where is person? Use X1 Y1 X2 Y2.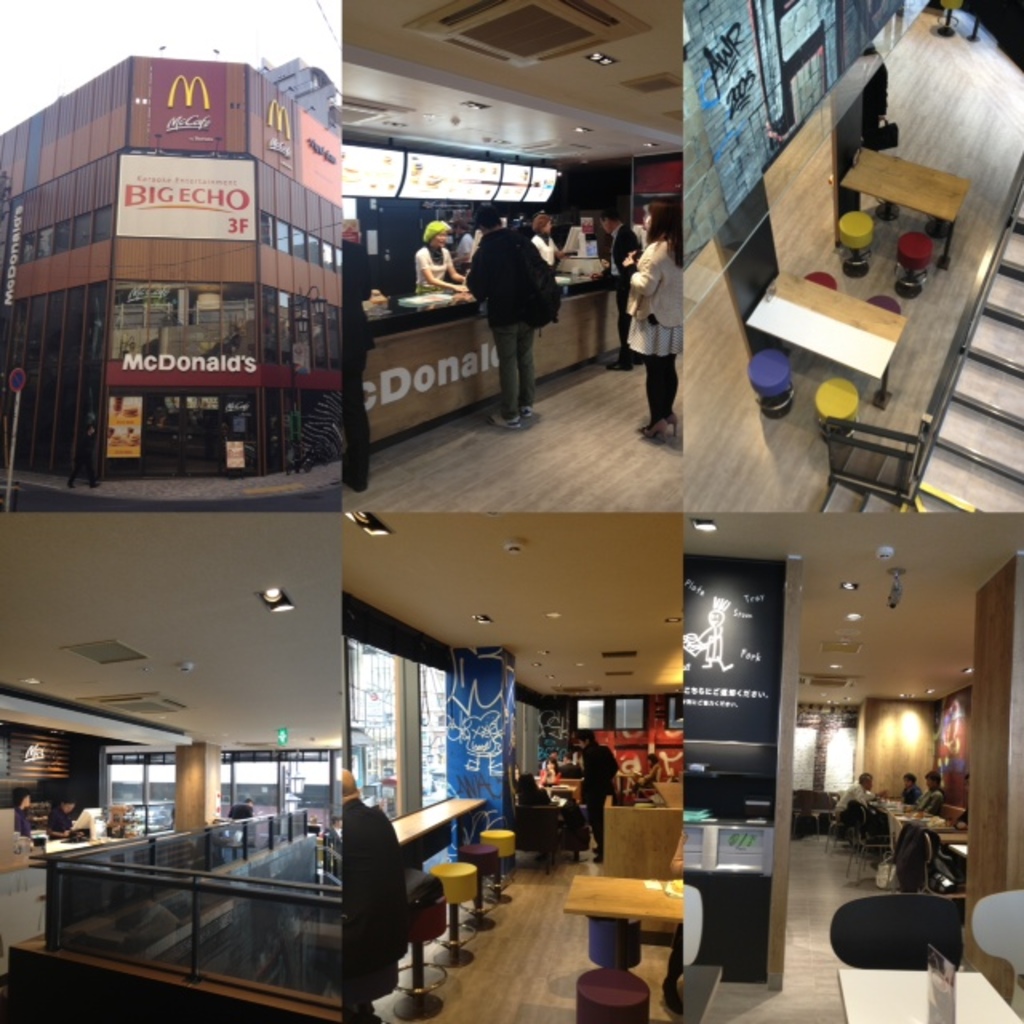
66 400 101 494.
